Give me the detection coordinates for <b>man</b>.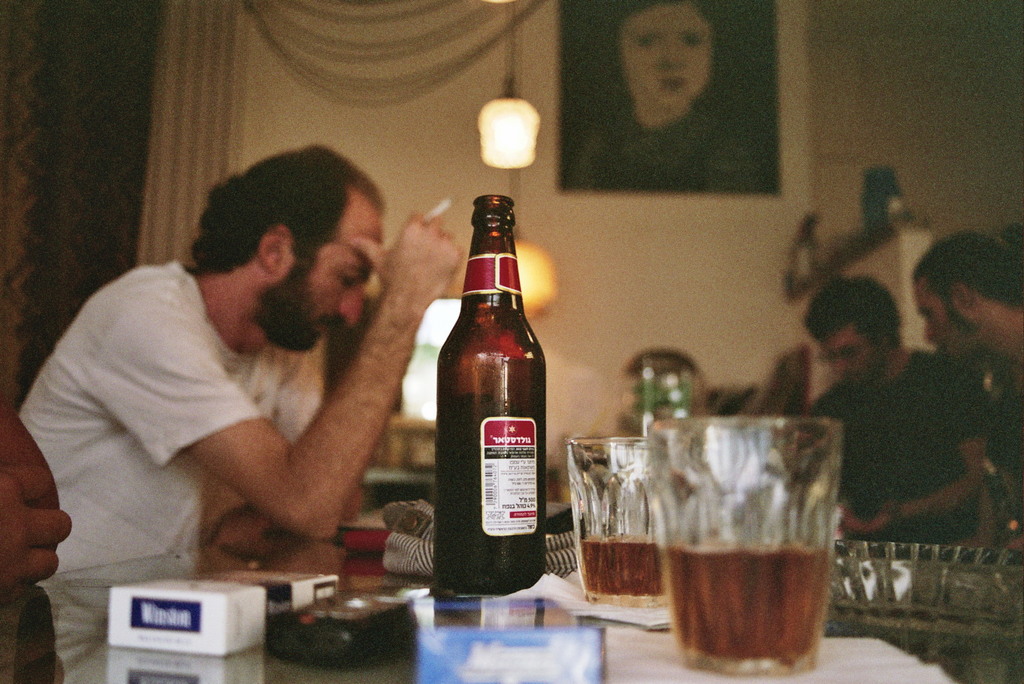
(19, 142, 461, 575).
